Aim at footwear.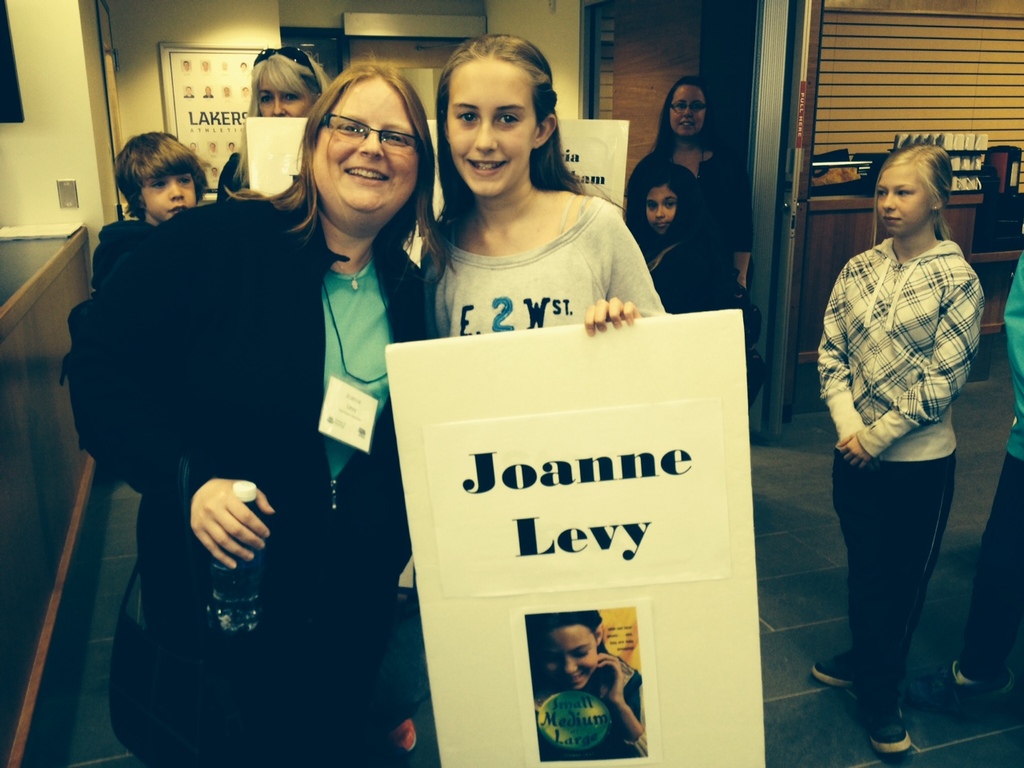
Aimed at left=869, top=698, right=916, bottom=756.
